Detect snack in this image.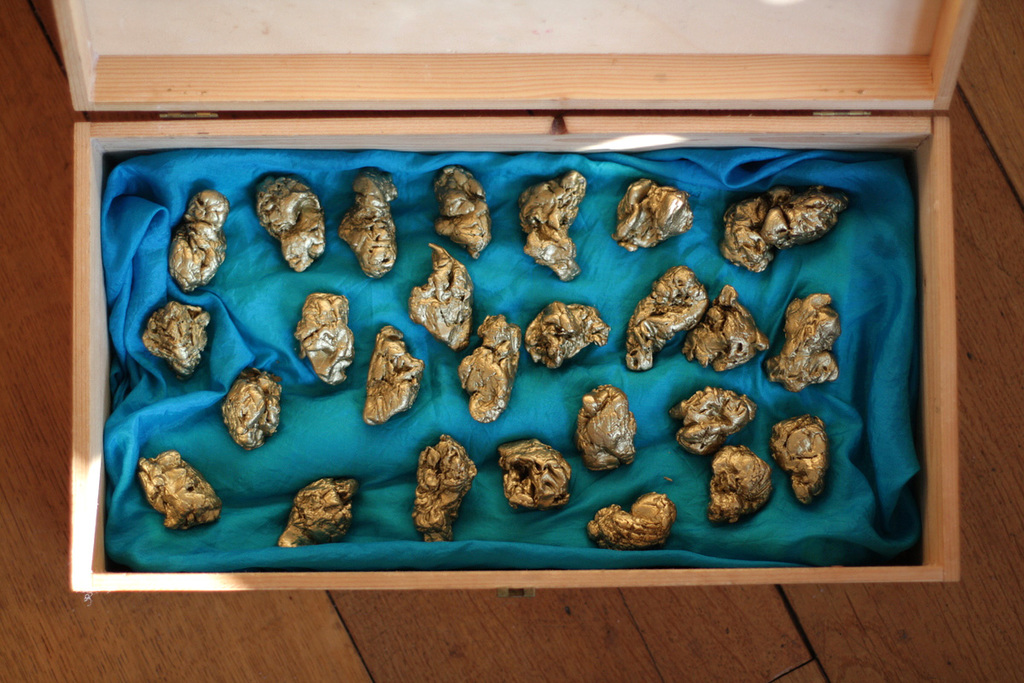
Detection: bbox(219, 363, 288, 447).
